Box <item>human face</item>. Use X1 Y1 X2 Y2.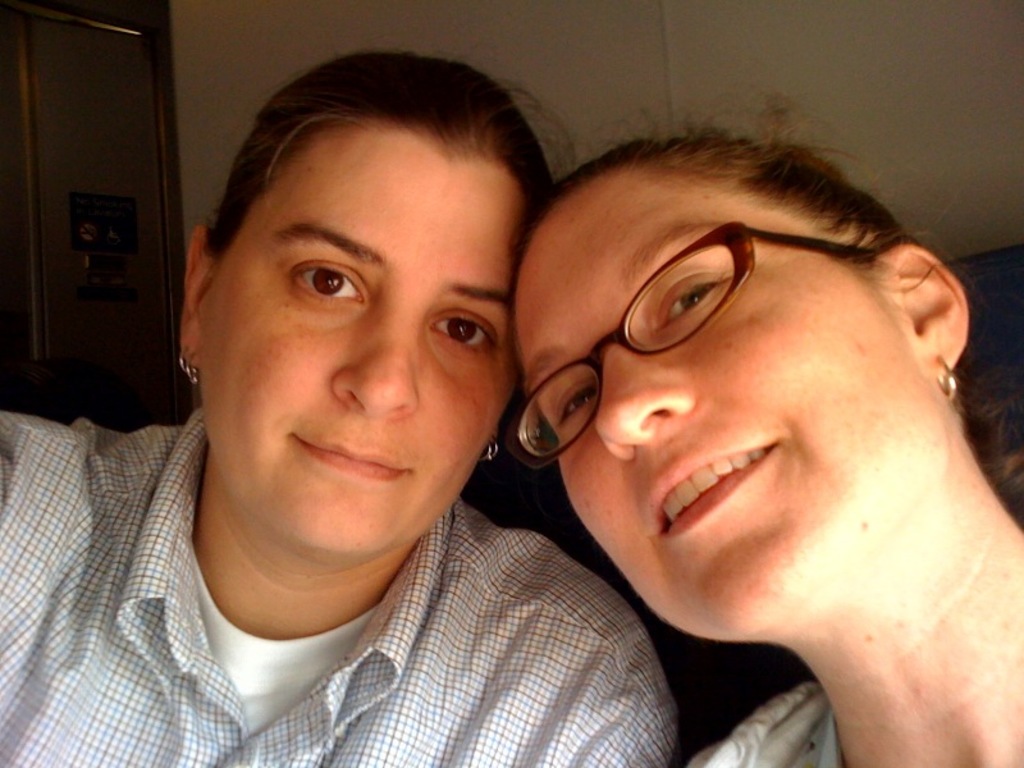
182 83 518 564.
